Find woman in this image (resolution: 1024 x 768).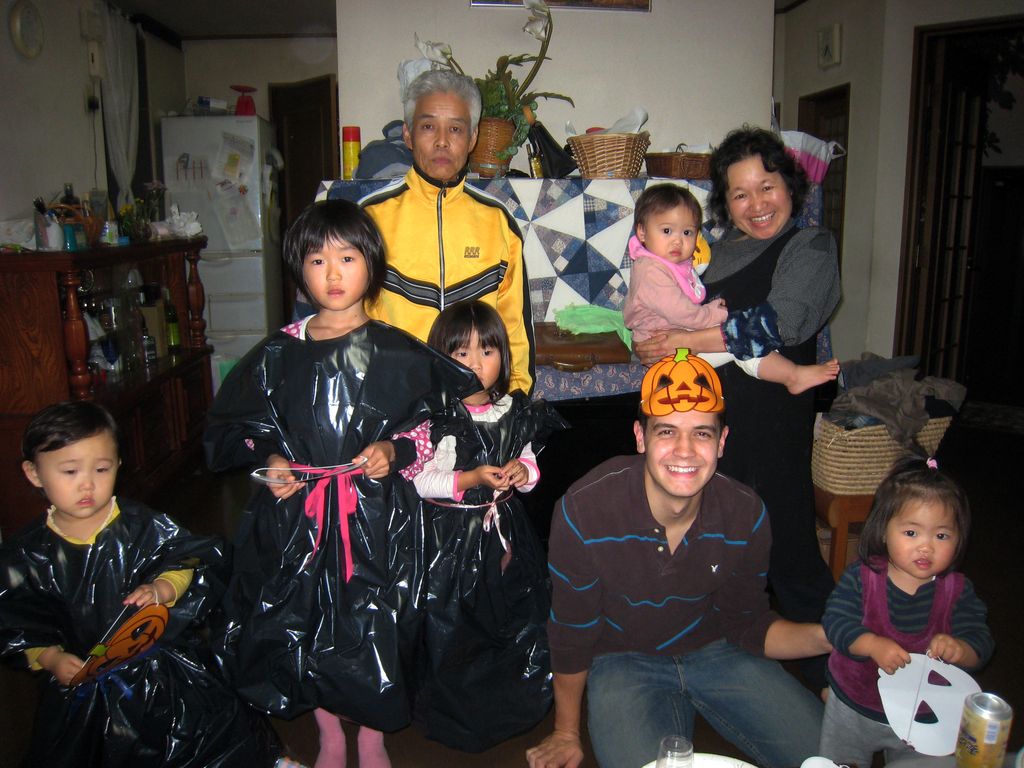
pyautogui.locateOnScreen(621, 122, 850, 696).
